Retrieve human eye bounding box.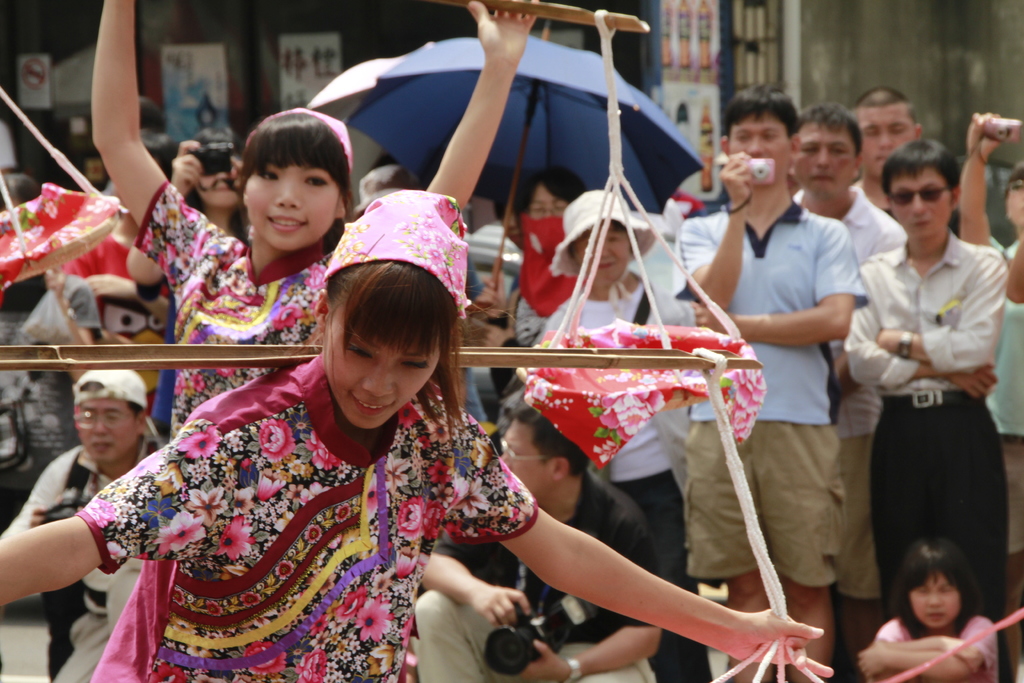
Bounding box: (left=941, top=583, right=954, bottom=594).
